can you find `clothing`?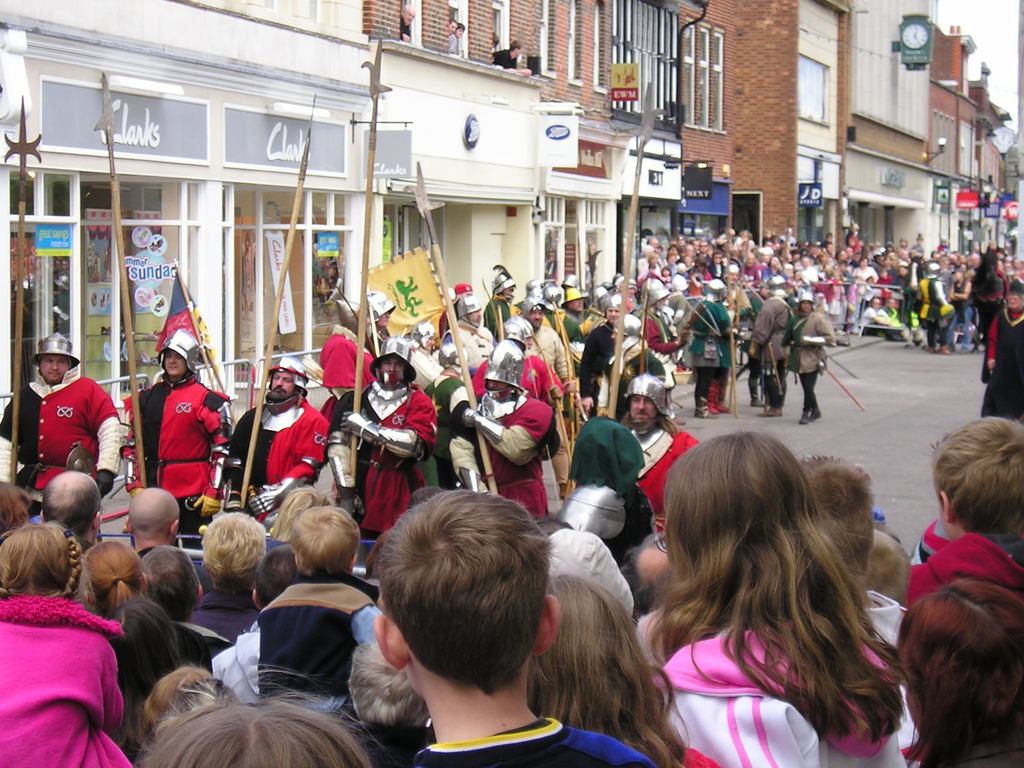
Yes, bounding box: left=652, top=636, right=927, bottom=767.
